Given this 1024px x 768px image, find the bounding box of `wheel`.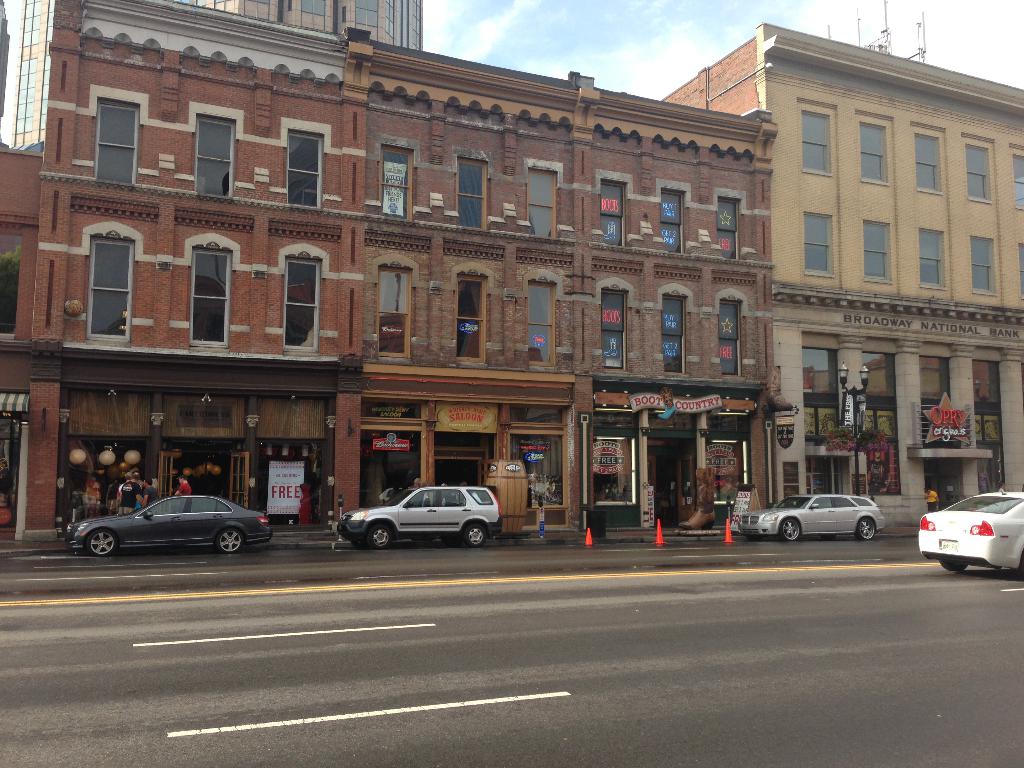
776, 519, 801, 541.
